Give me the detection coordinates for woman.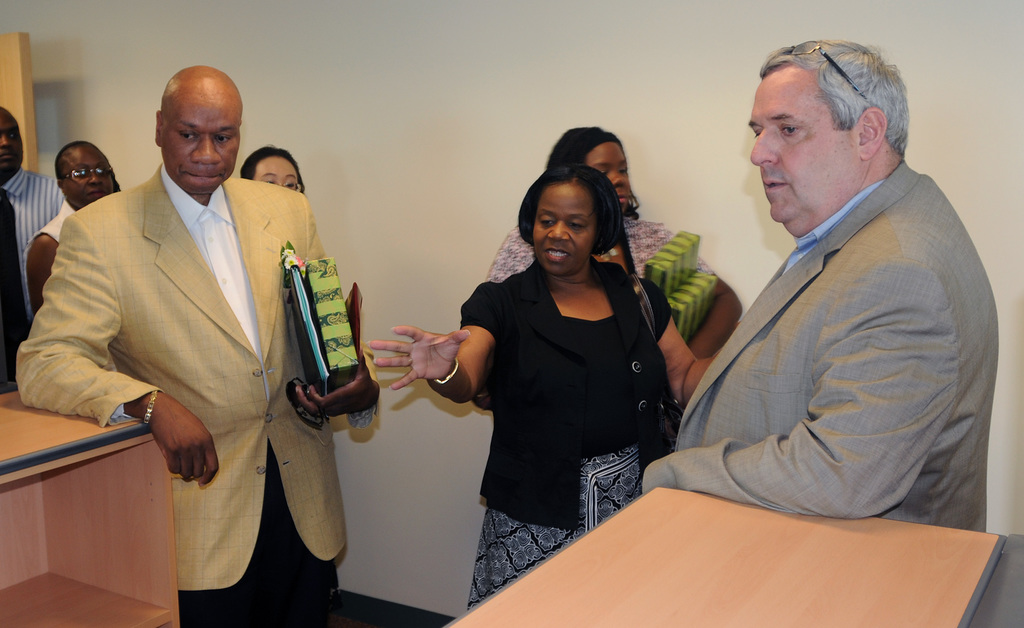
(x1=485, y1=109, x2=749, y2=358).
